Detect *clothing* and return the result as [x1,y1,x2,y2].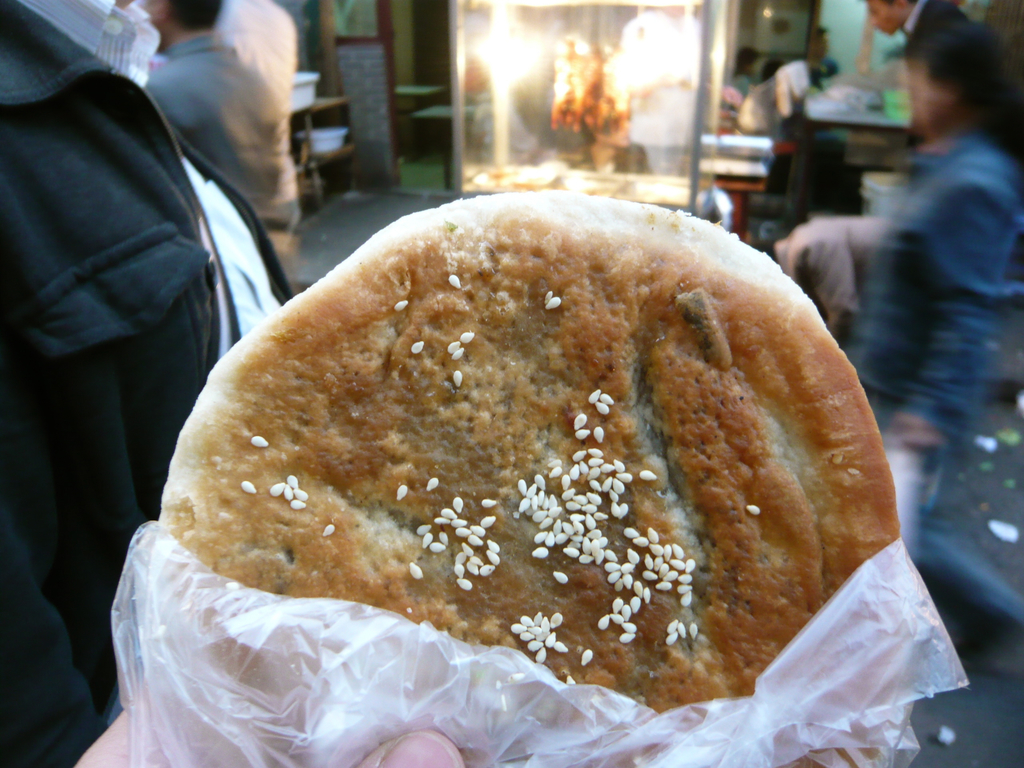
[900,0,971,57].
